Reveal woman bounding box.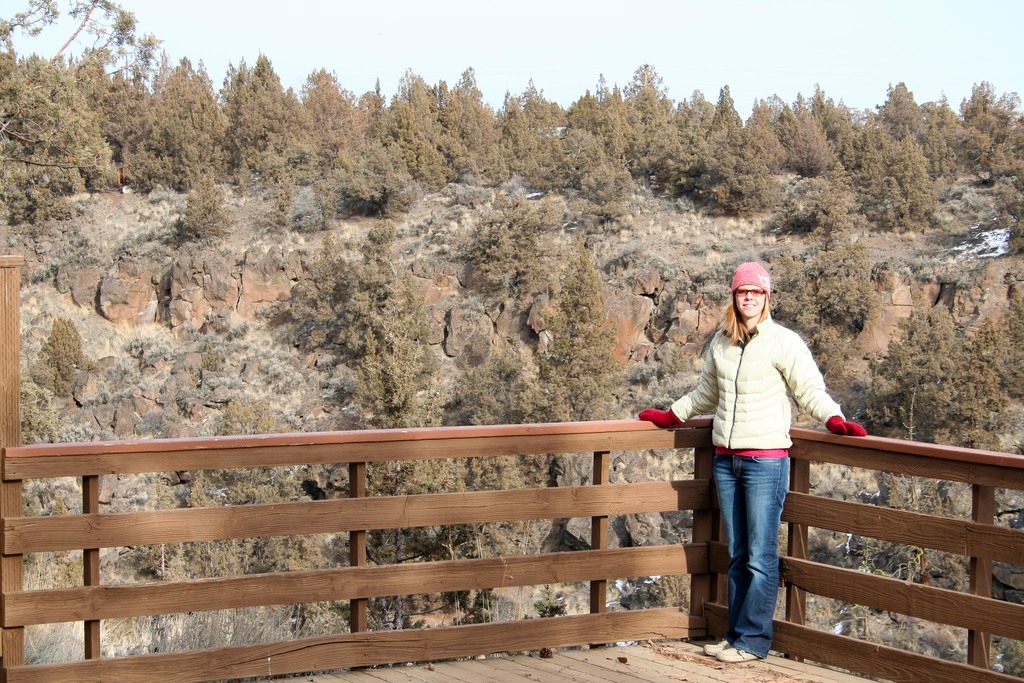
Revealed: x1=676, y1=263, x2=846, y2=665.
